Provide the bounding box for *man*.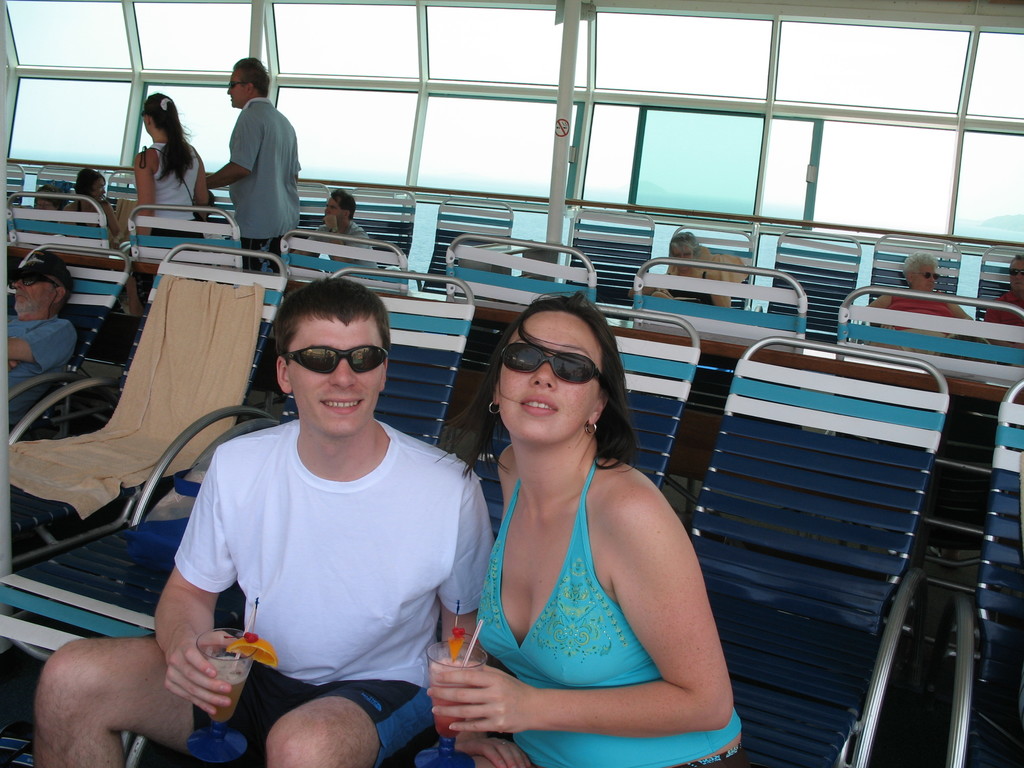
x1=207, y1=57, x2=301, y2=273.
